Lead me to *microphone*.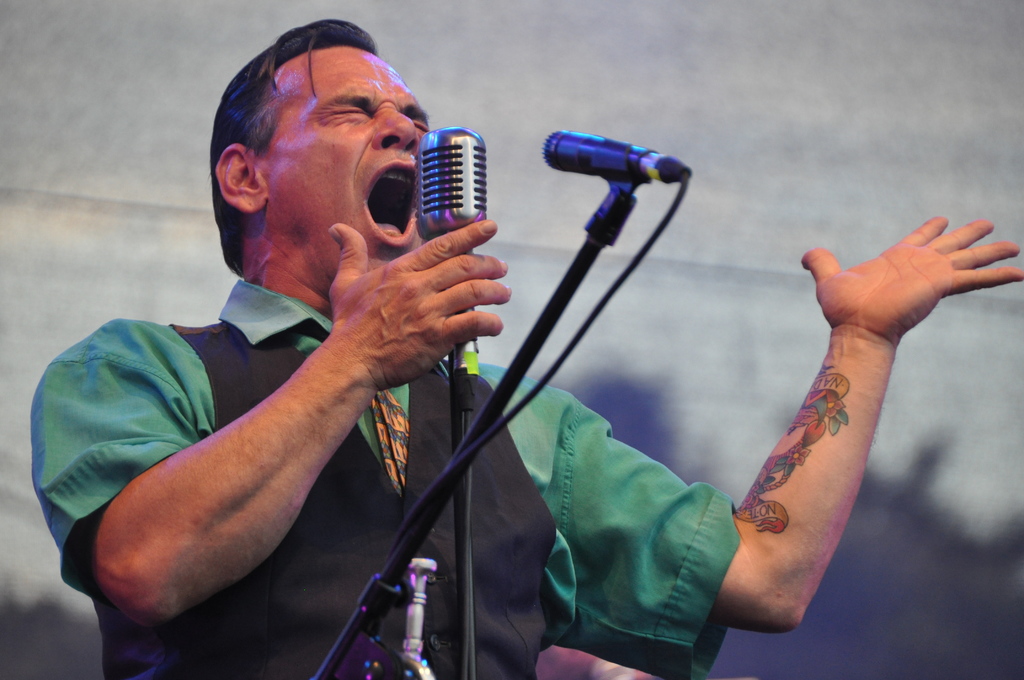
Lead to pyautogui.locateOnScreen(540, 131, 692, 172).
